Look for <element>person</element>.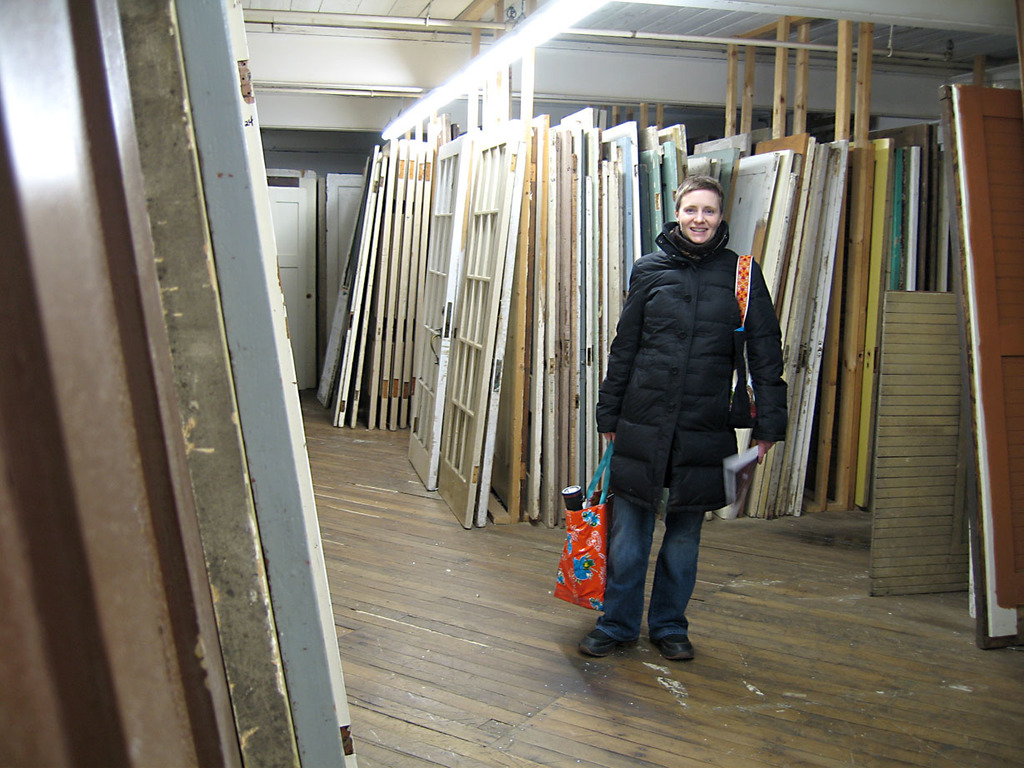
Found: (572, 176, 787, 662).
